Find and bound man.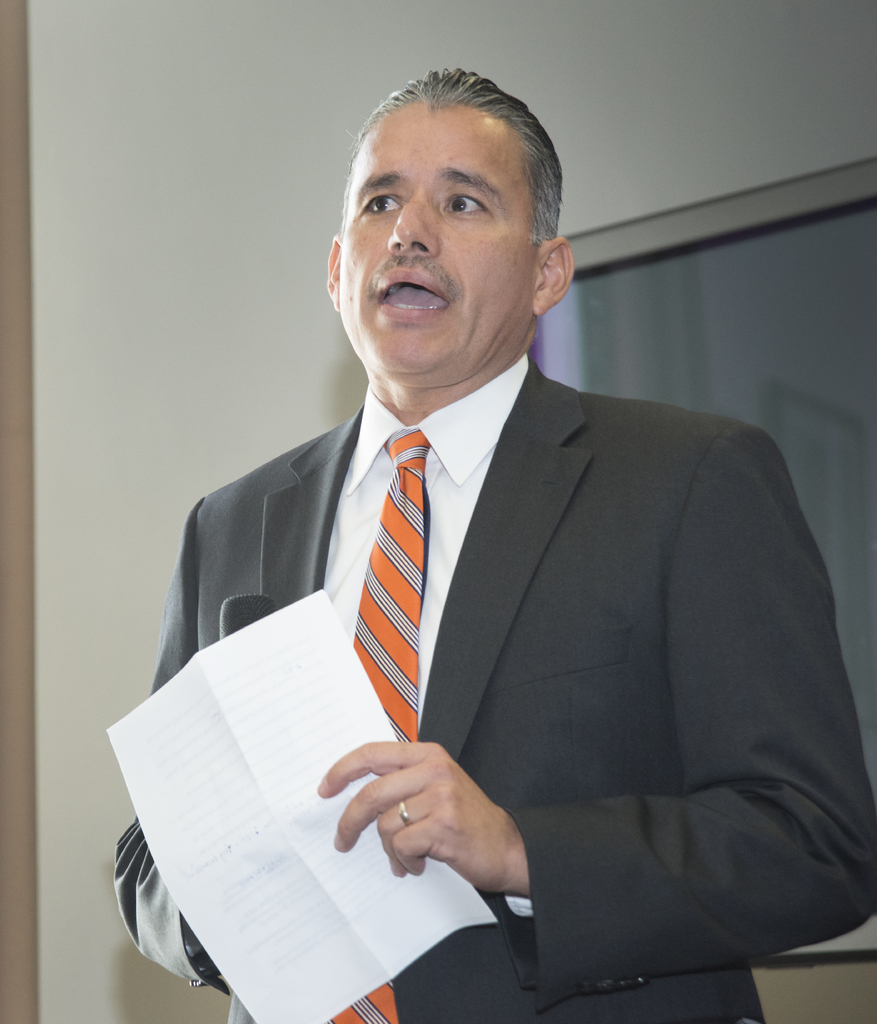
Bound: (104, 96, 866, 1007).
